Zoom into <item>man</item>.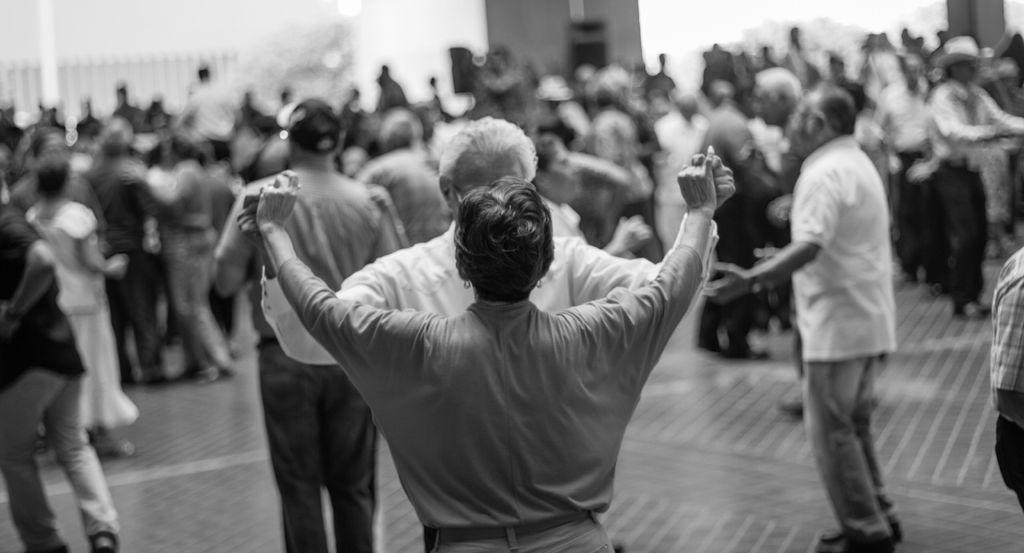
Zoom target: [left=212, top=92, right=407, bottom=552].
